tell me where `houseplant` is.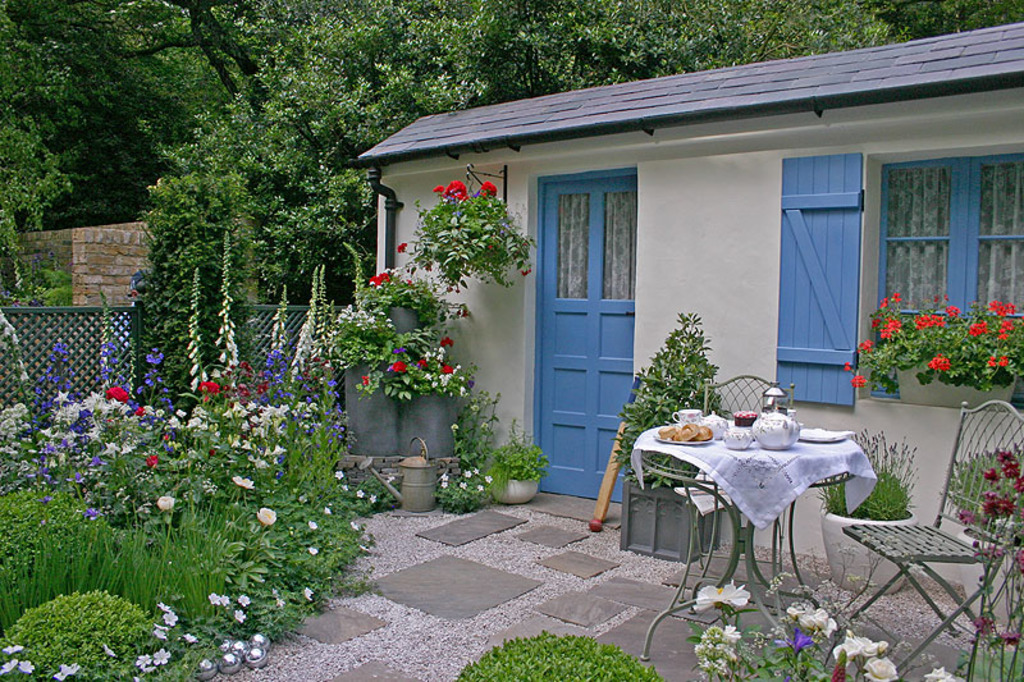
`houseplant` is at bbox=(480, 413, 554, 505).
